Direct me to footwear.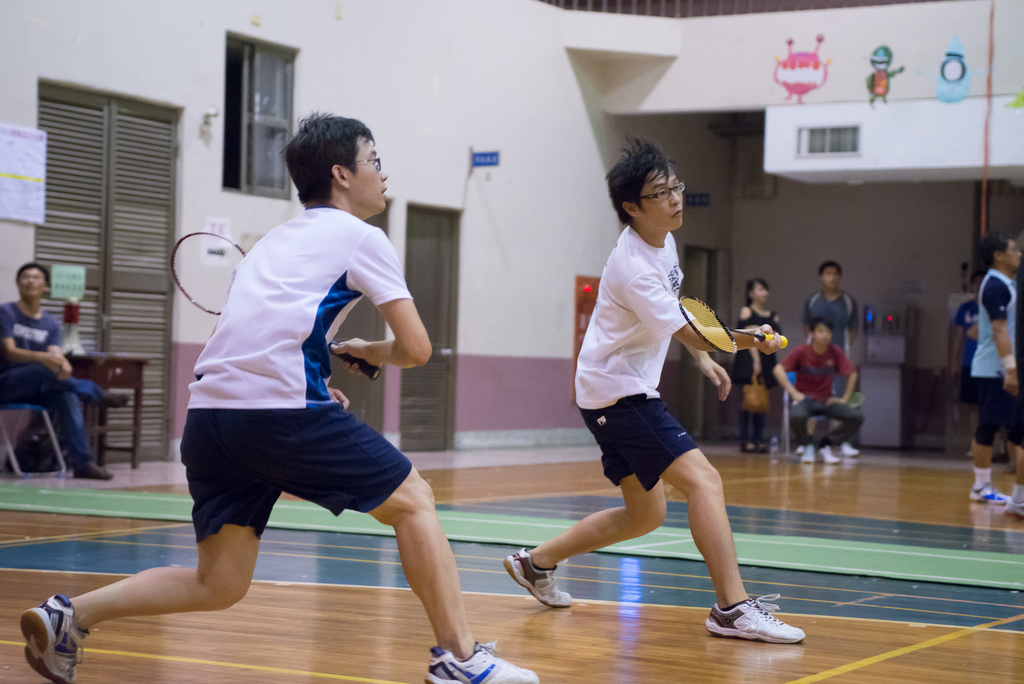
Direction: box=[801, 443, 819, 467].
